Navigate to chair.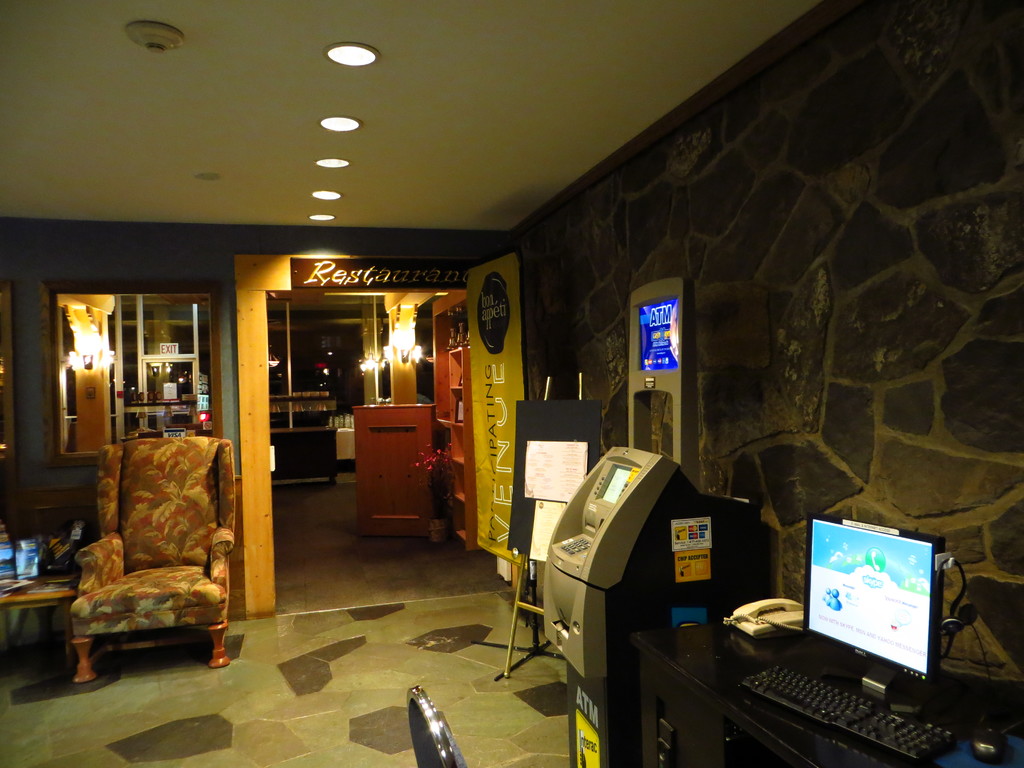
Navigation target: <region>406, 685, 467, 767</region>.
